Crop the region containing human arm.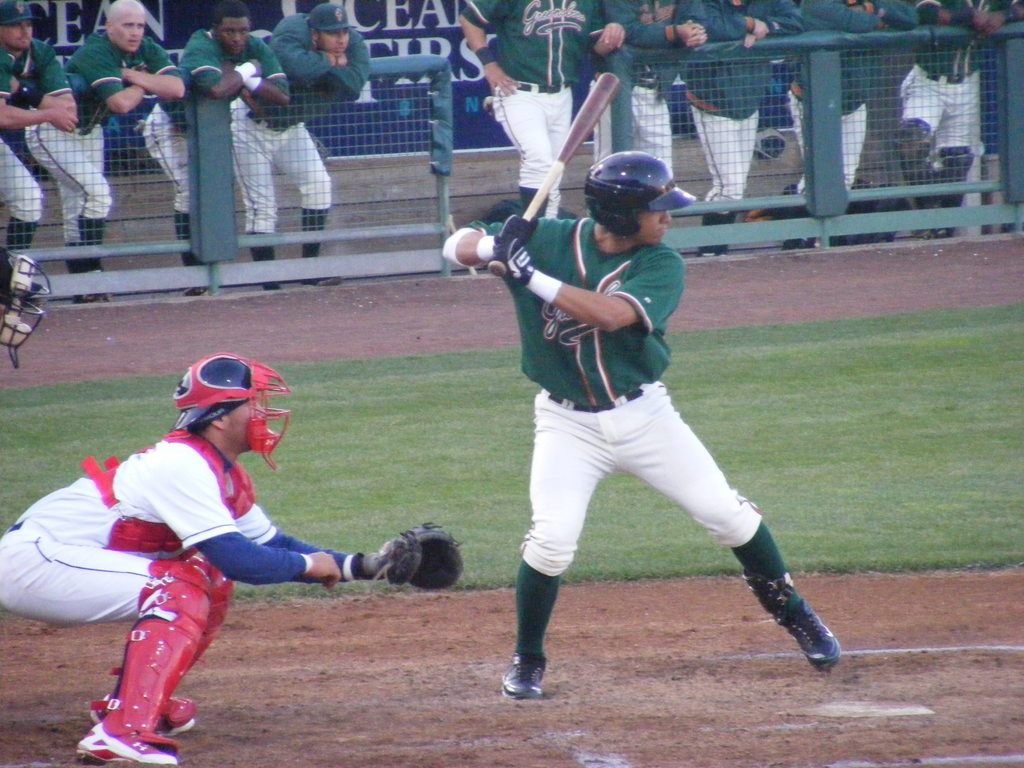
Crop region: 929/0/988/32.
